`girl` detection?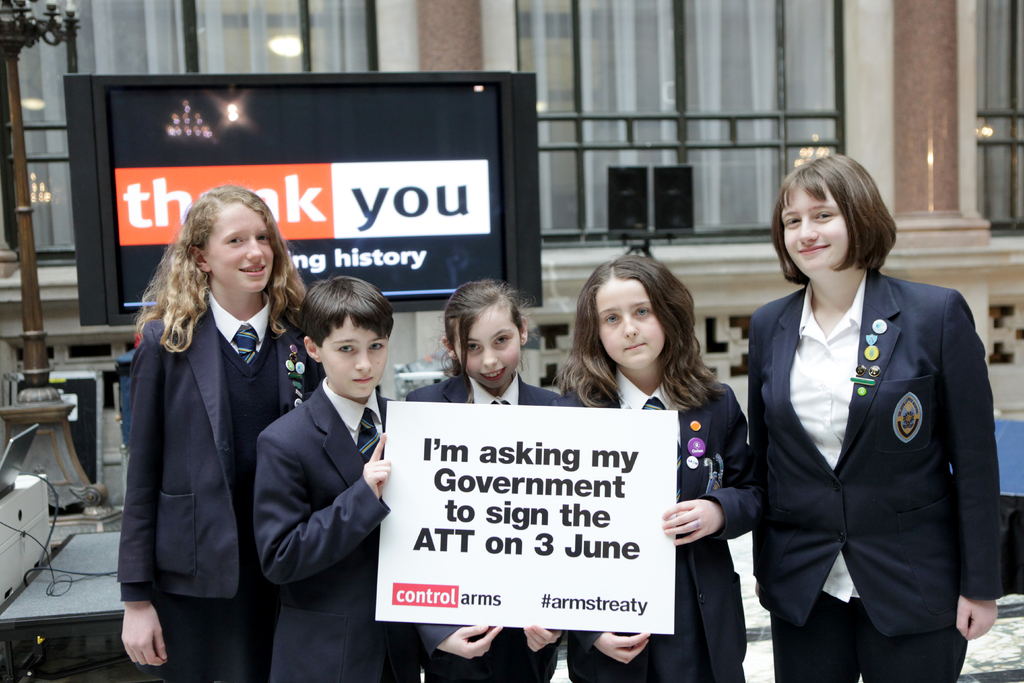
{"x1": 744, "y1": 152, "x2": 1004, "y2": 682}
